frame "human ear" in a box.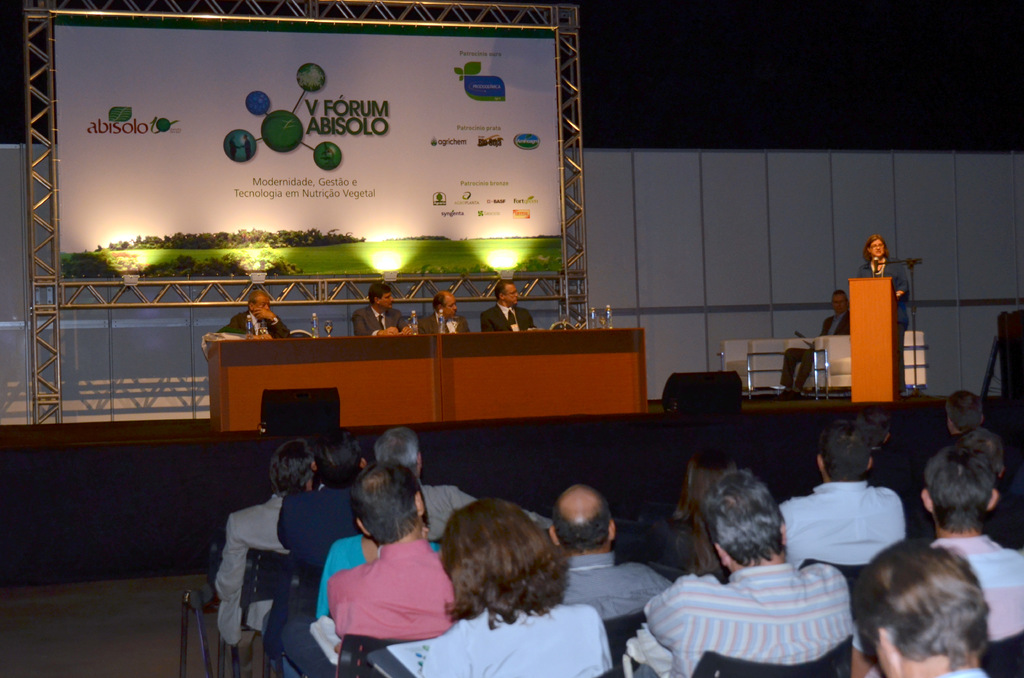
(815, 451, 824, 471).
